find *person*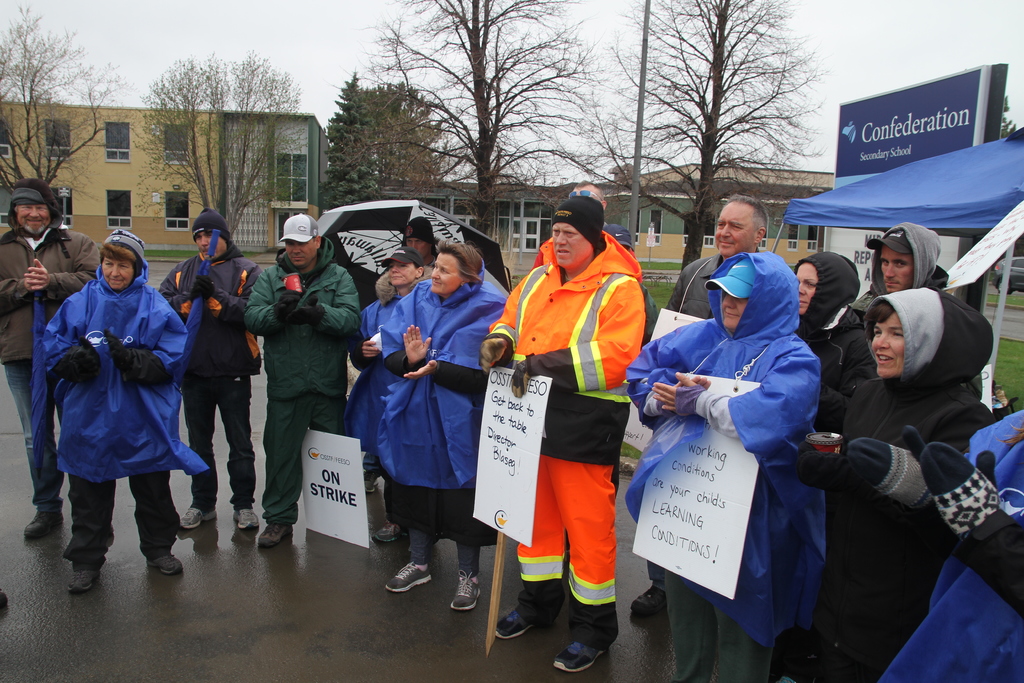
x1=378, y1=242, x2=517, y2=609
